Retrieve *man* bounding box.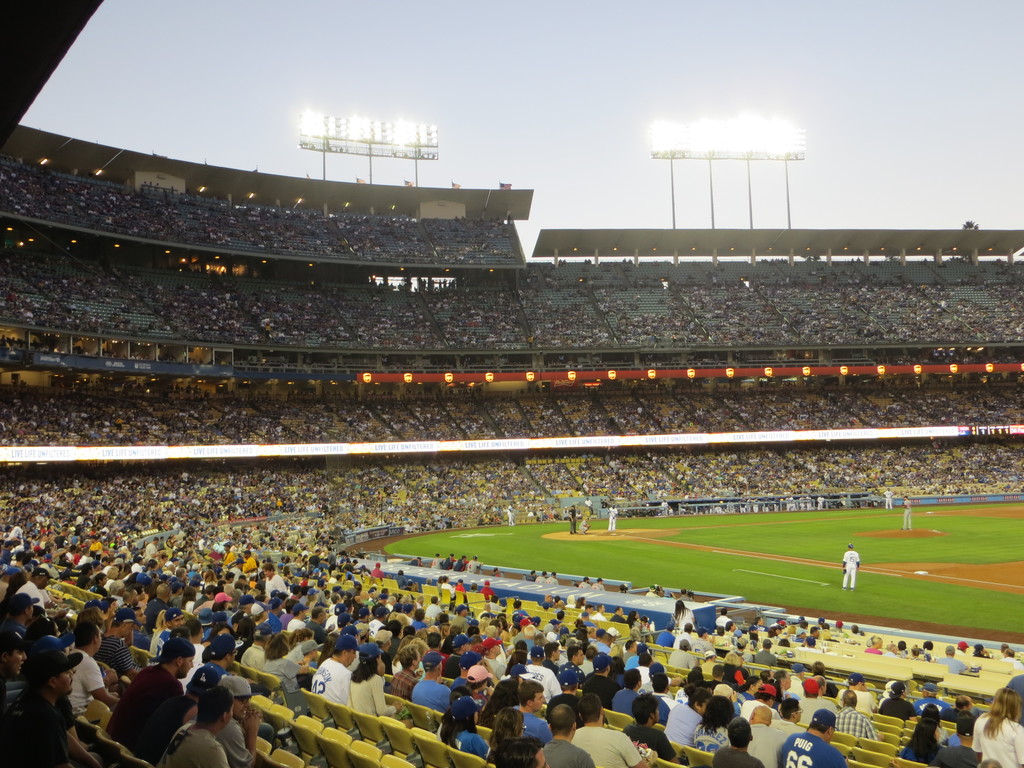
Bounding box: l=3, t=638, r=81, b=767.
